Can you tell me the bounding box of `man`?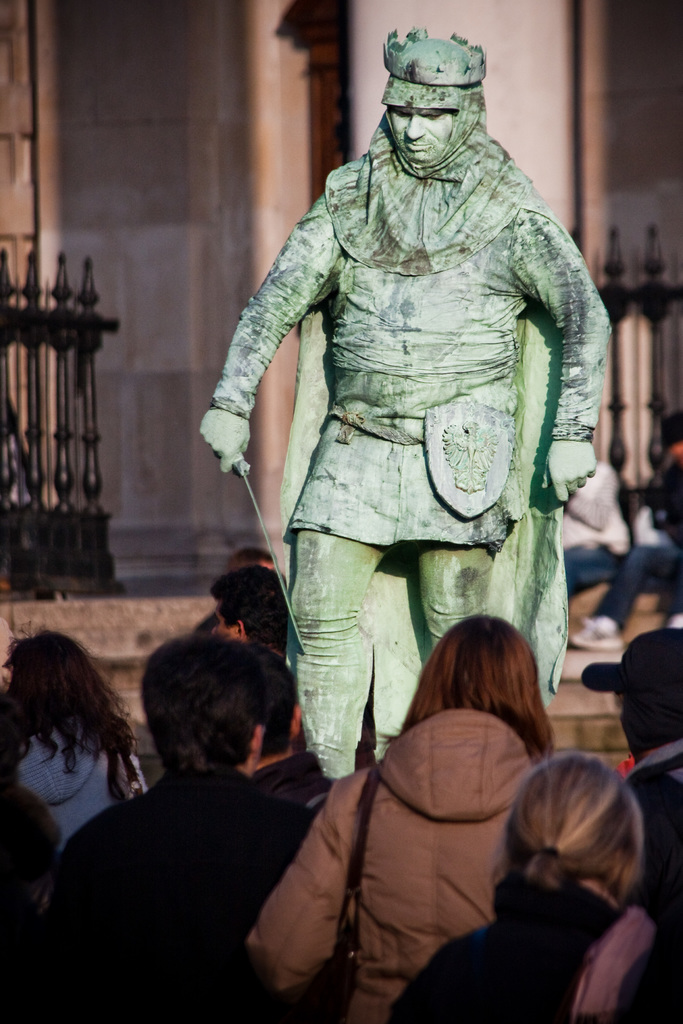
bbox=(197, 23, 611, 819).
